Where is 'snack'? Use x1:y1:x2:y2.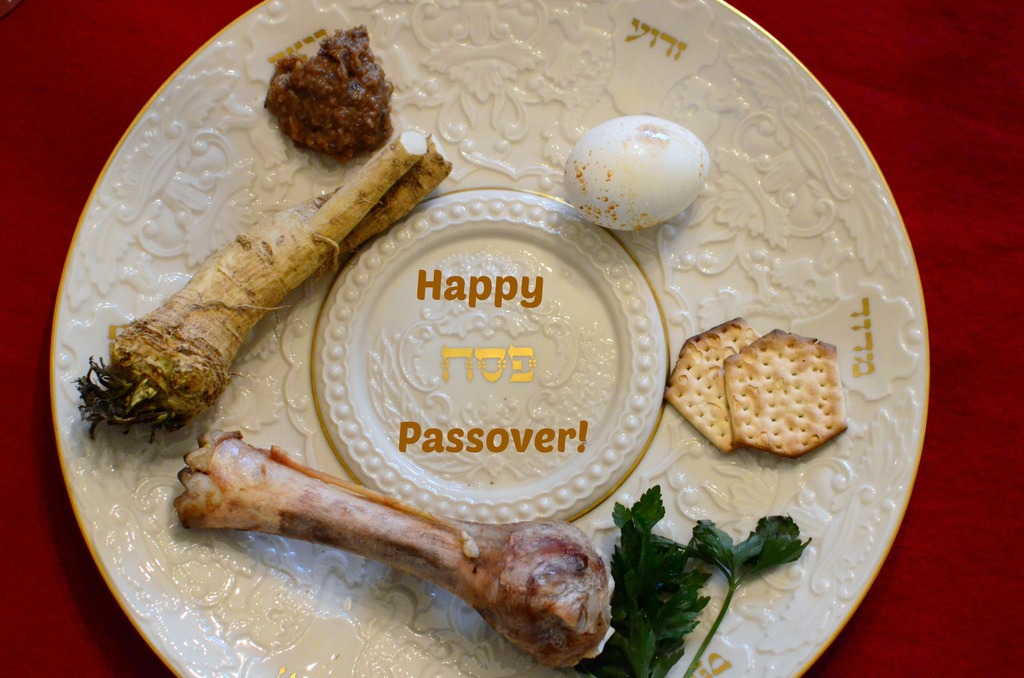
264:26:392:166.
